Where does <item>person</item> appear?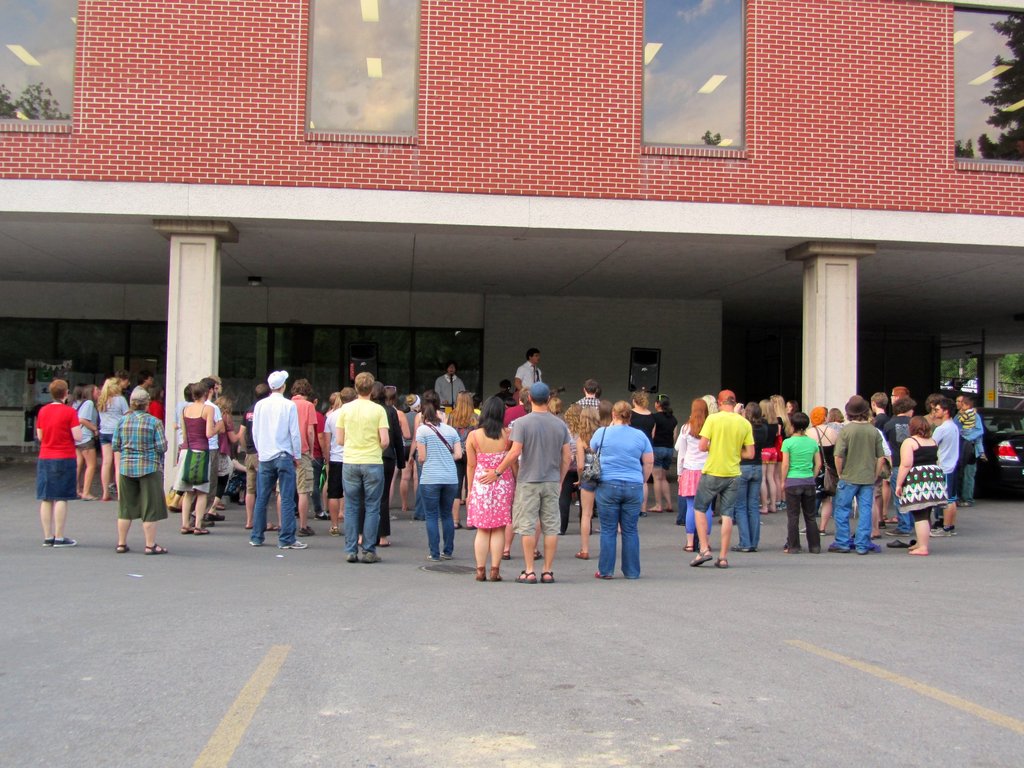
Appears at <region>34, 375, 79, 544</region>.
